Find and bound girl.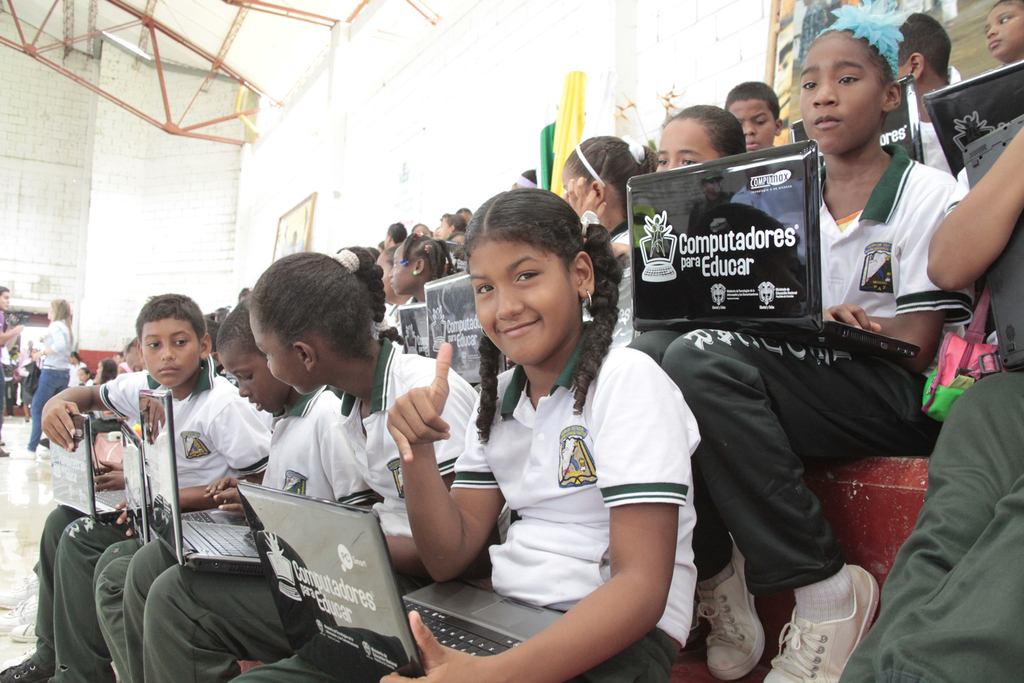
Bound: bbox(558, 132, 662, 274).
